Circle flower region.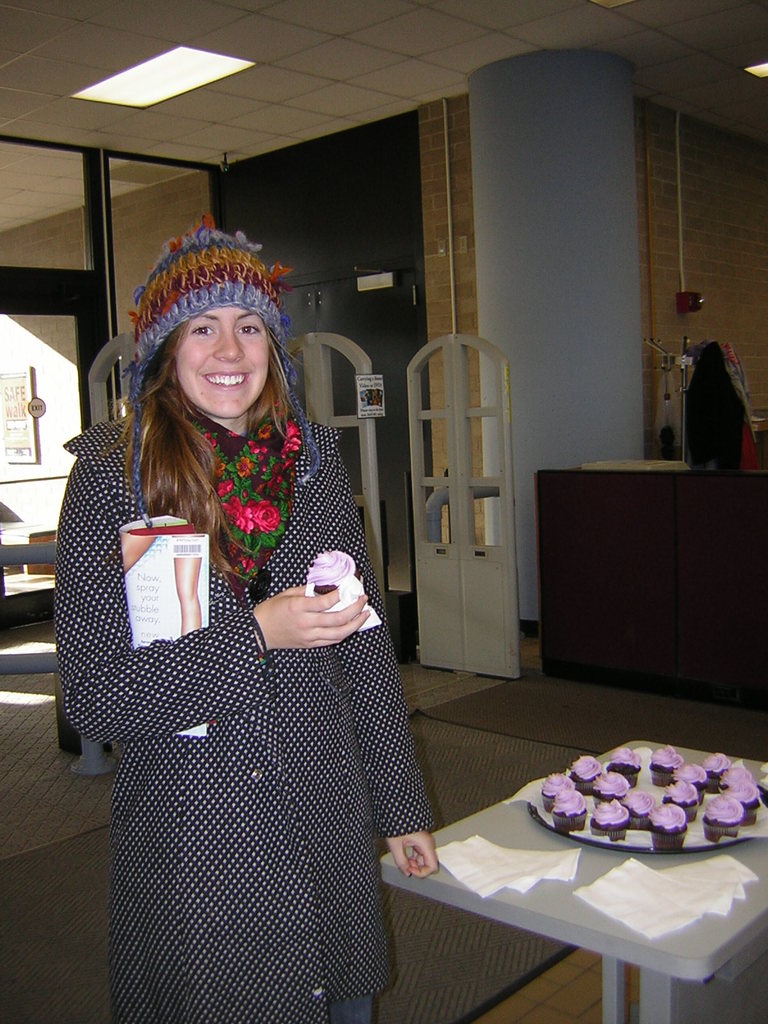
Region: x1=650 y1=796 x2=689 y2=832.
